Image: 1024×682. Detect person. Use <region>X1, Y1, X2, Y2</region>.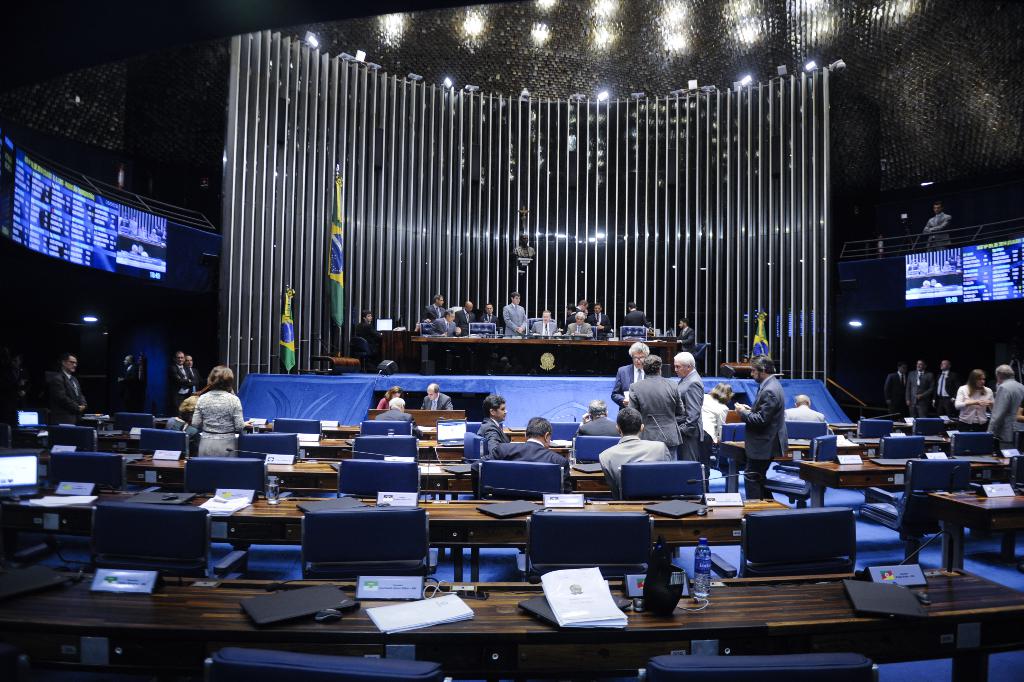
<region>528, 312, 558, 341</region>.
